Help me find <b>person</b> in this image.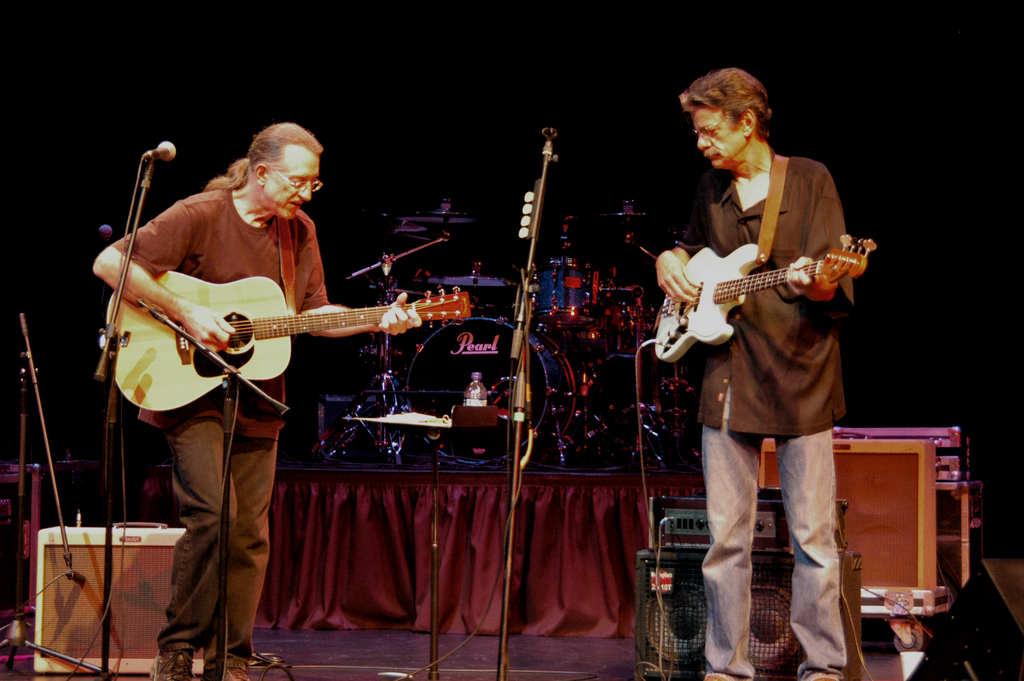
Found it: select_region(88, 114, 432, 673).
